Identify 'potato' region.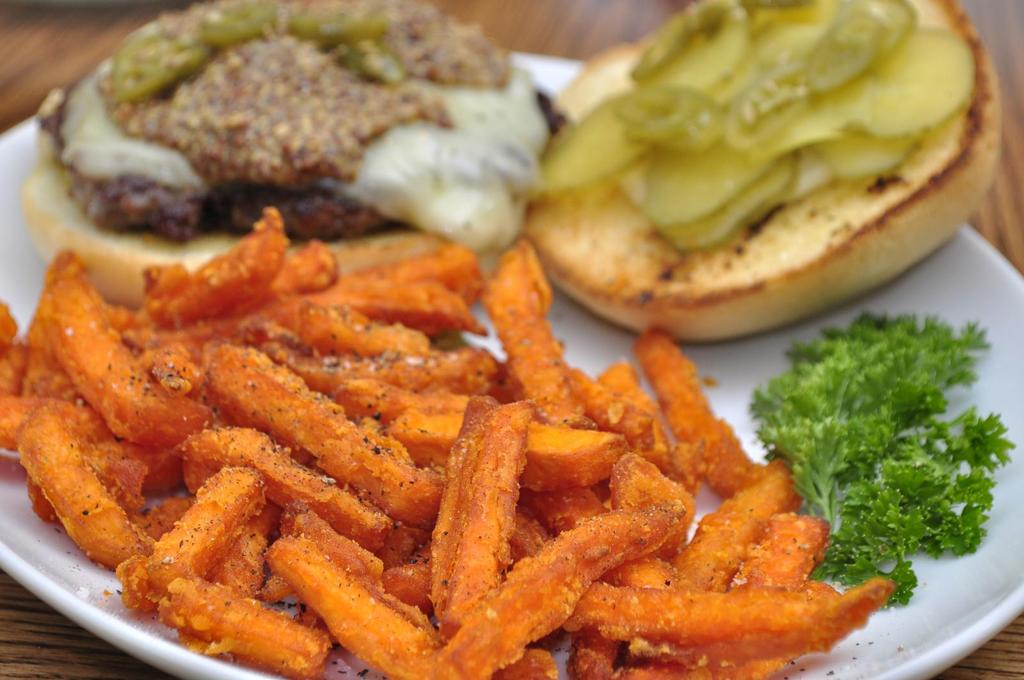
Region: {"left": 0, "top": 388, "right": 171, "bottom": 567}.
